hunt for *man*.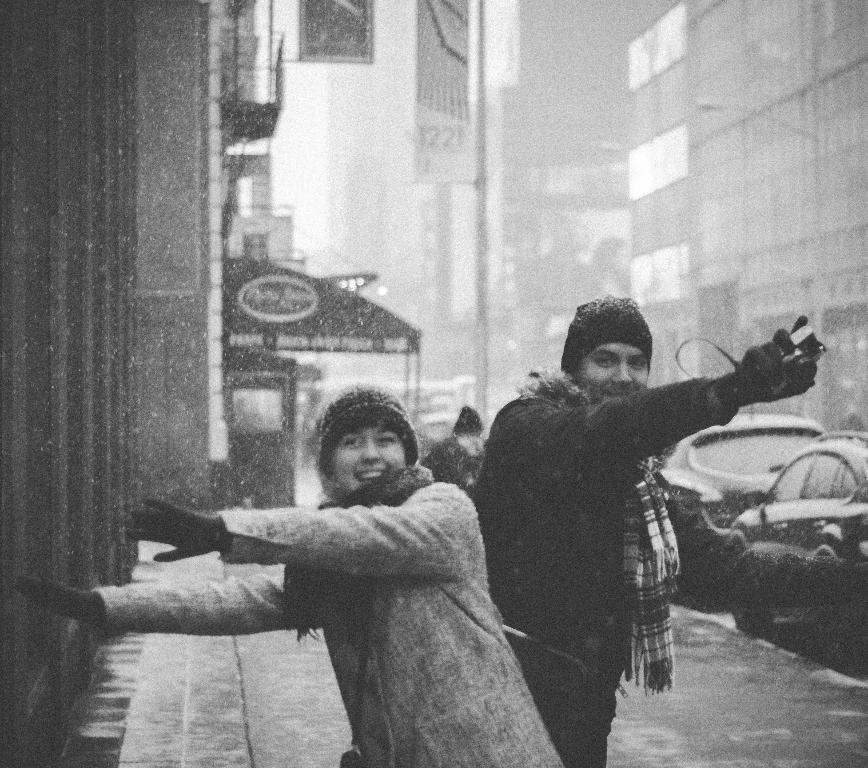
Hunted down at locate(478, 302, 794, 718).
